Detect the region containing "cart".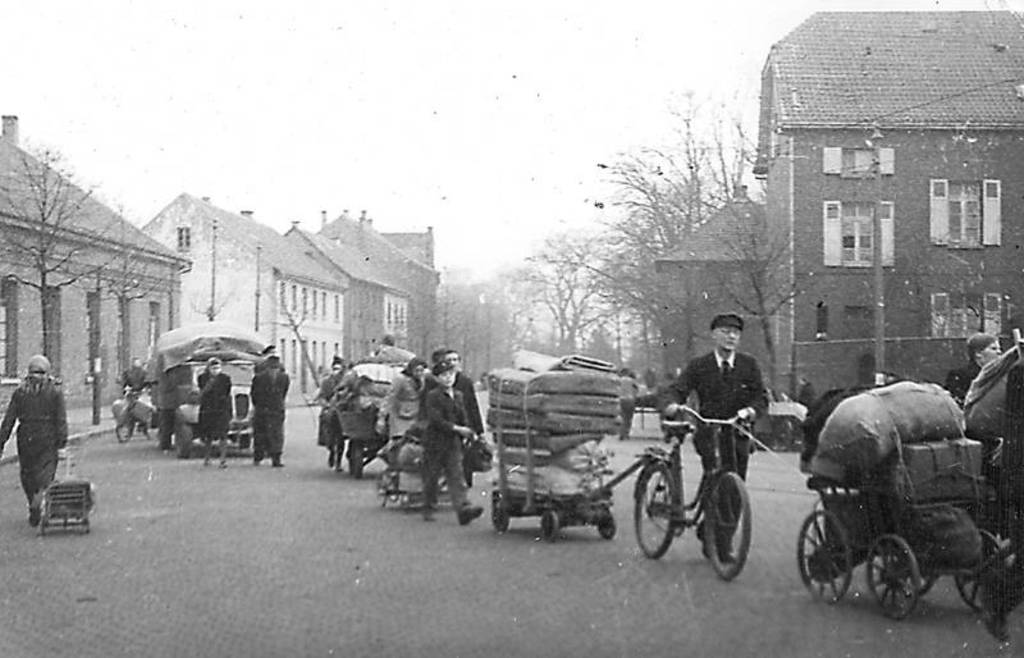
locate(374, 430, 476, 512).
